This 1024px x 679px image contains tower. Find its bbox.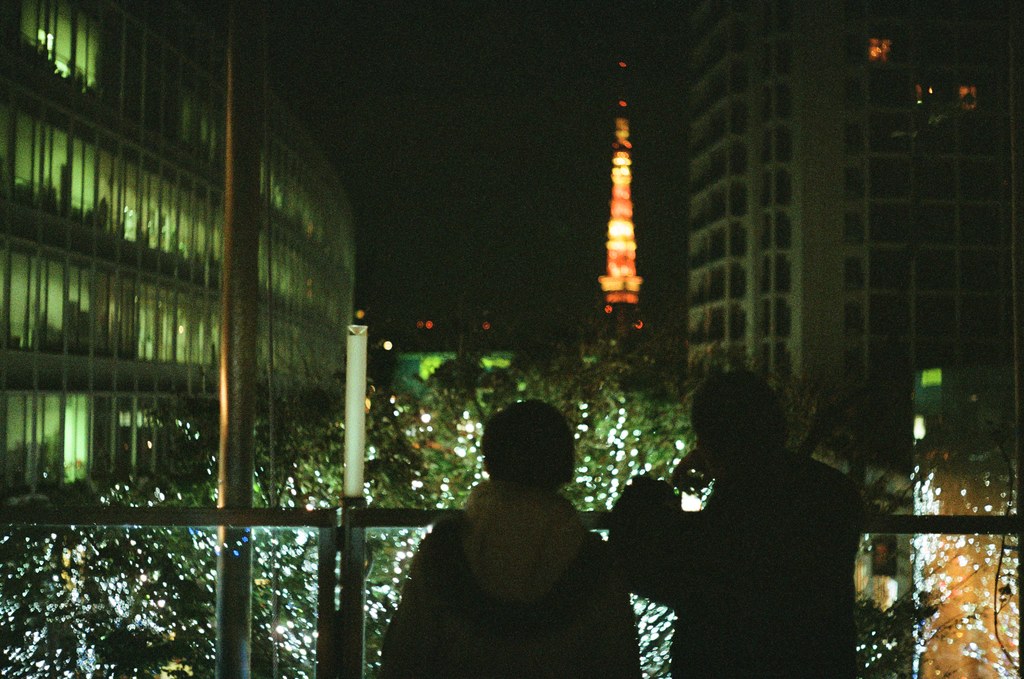
589 60 658 372.
